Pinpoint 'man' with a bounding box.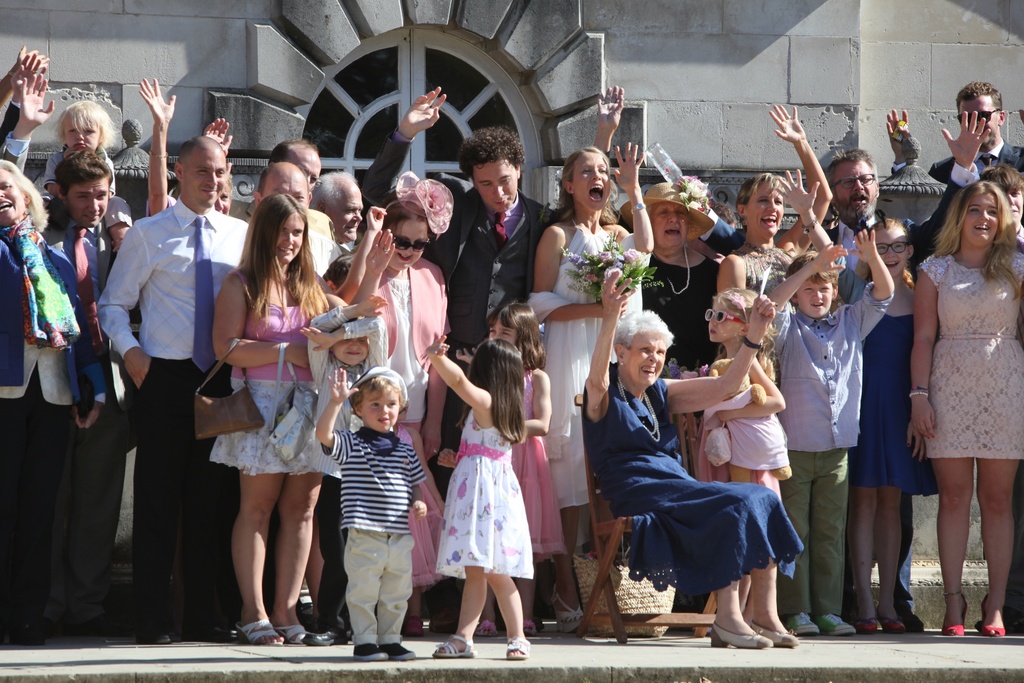
<region>353, 81, 580, 629</region>.
